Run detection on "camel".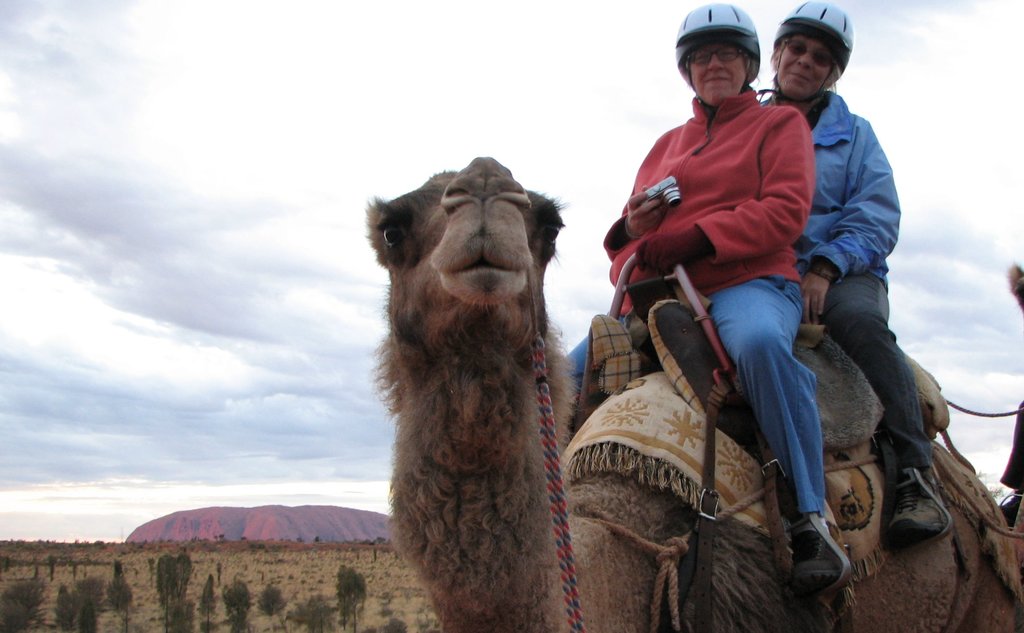
Result: [left=358, top=152, right=1023, bottom=632].
